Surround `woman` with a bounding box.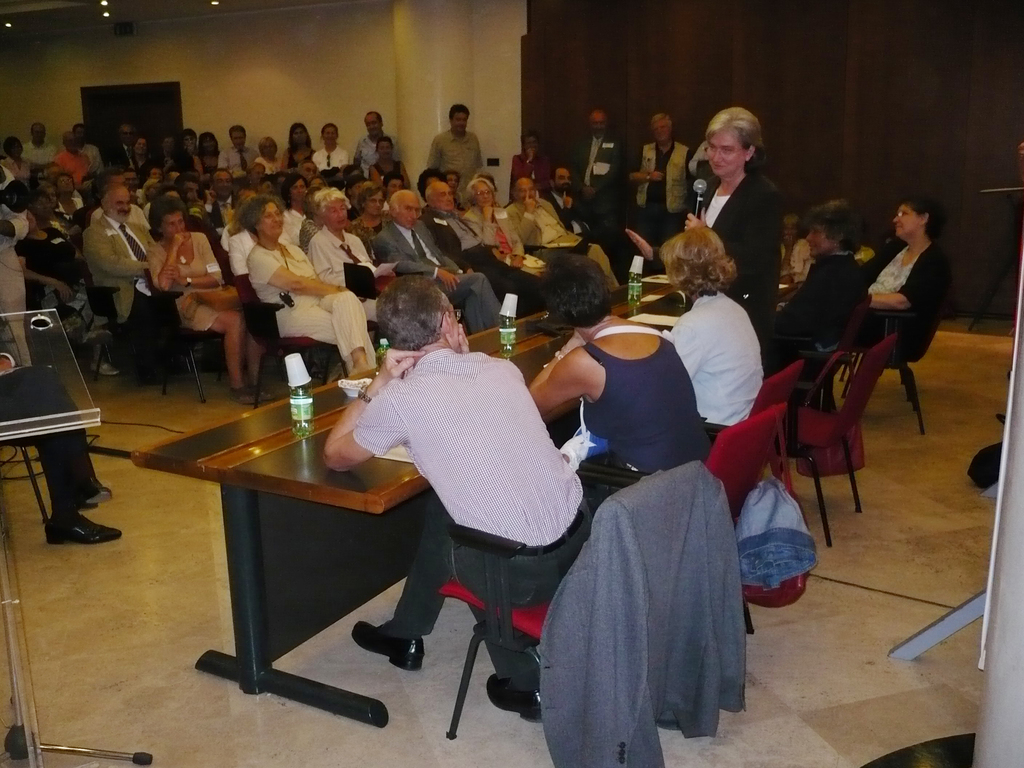
crop(0, 134, 35, 191).
